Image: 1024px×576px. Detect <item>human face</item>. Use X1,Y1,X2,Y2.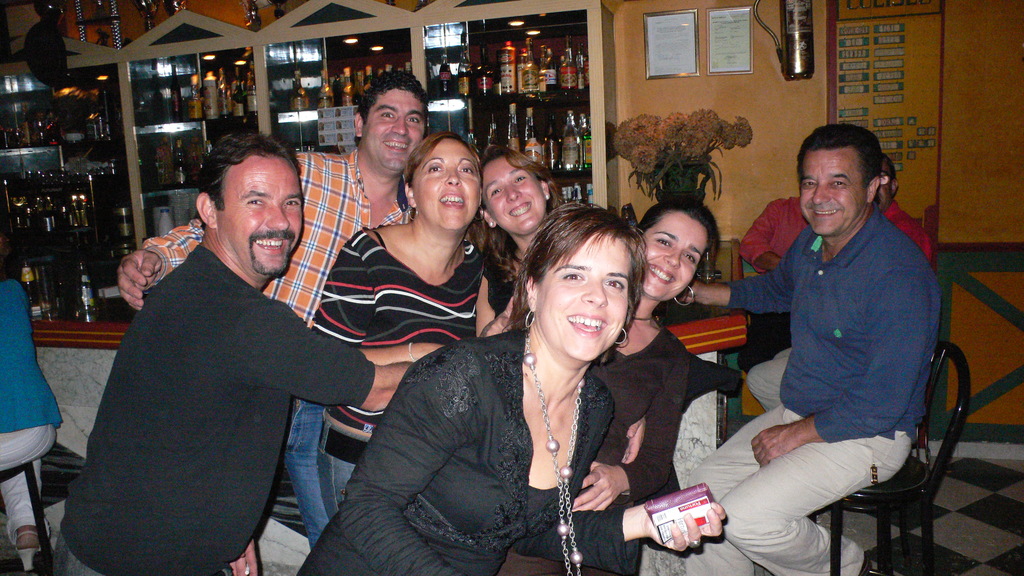
879,164,891,214.
